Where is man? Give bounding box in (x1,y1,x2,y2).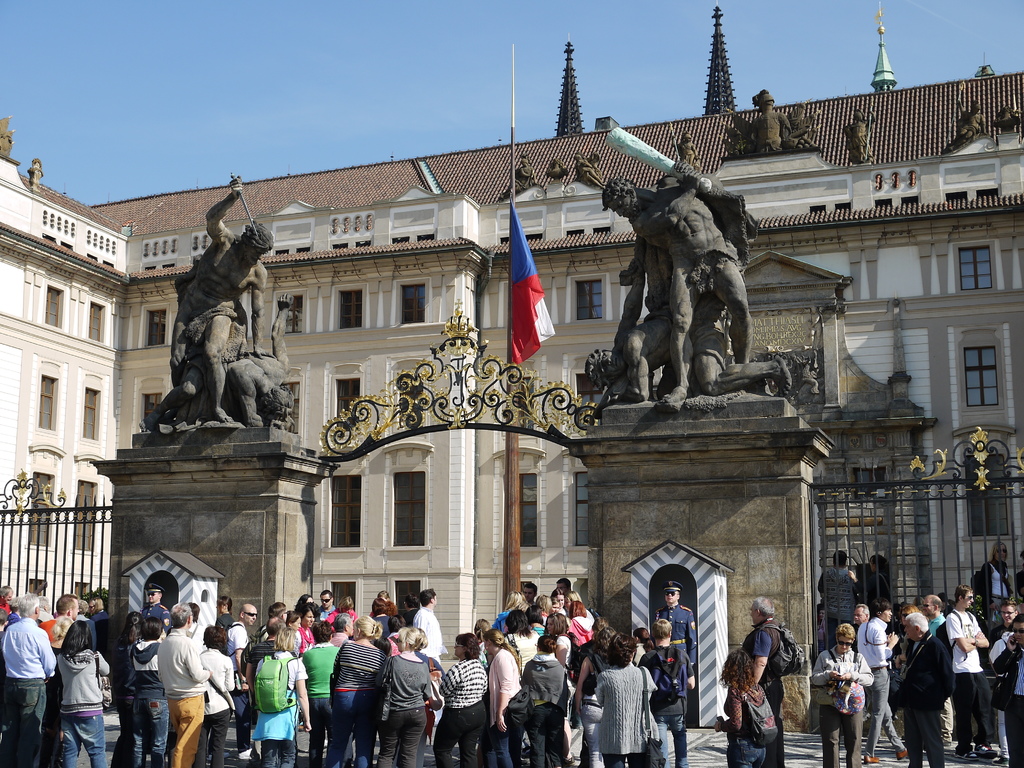
(579,304,790,399).
